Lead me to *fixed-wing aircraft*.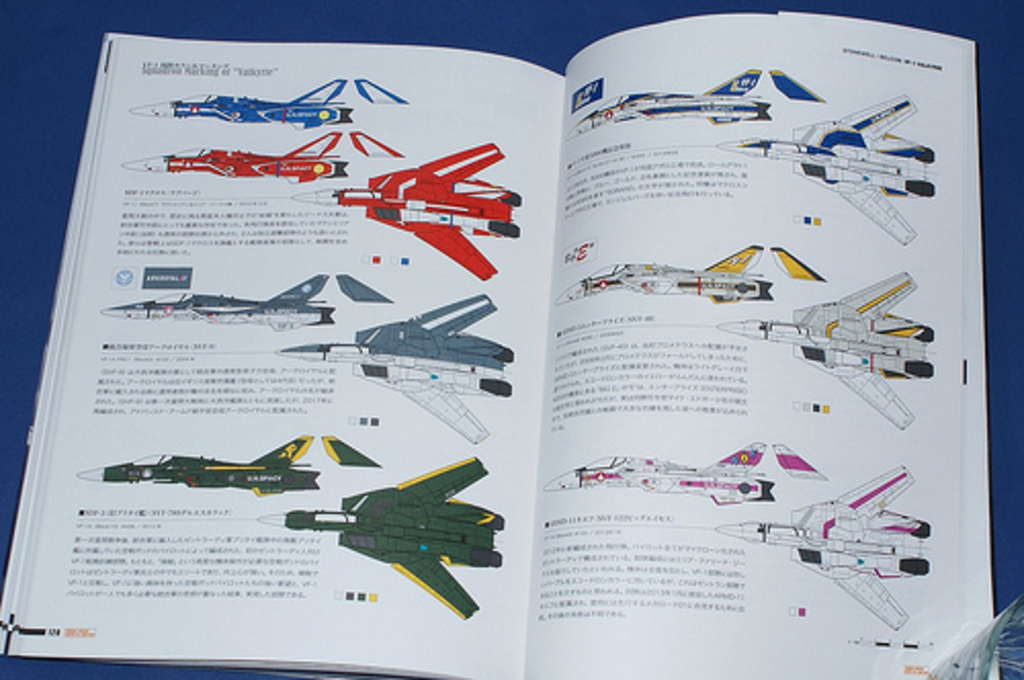
Lead to 104 268 338 336.
